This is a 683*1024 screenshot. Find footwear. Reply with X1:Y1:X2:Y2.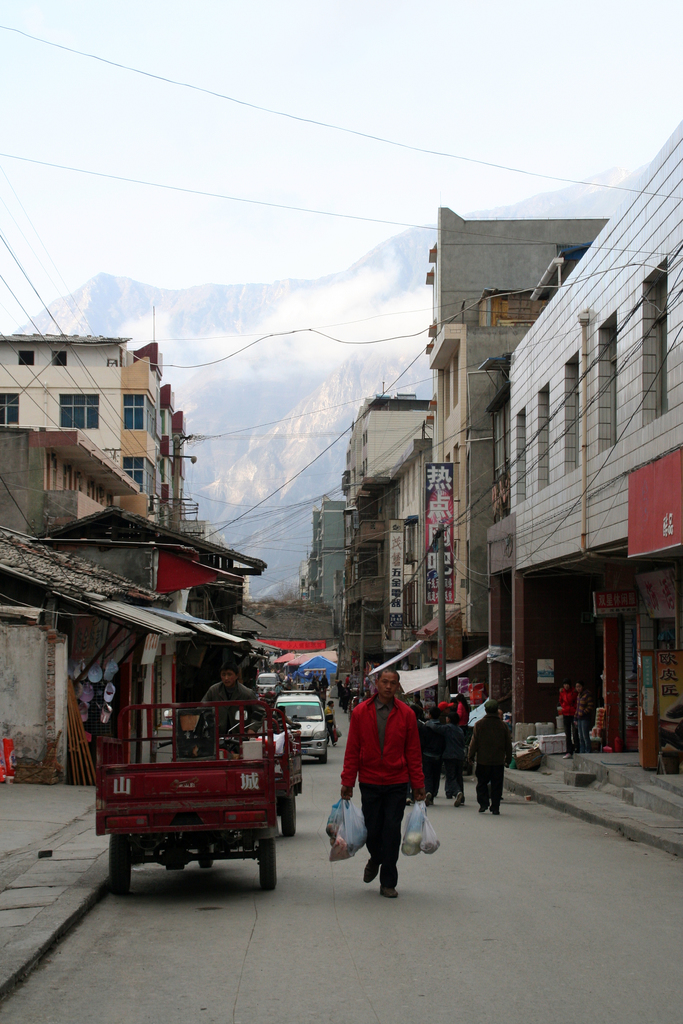
494:808:501:818.
